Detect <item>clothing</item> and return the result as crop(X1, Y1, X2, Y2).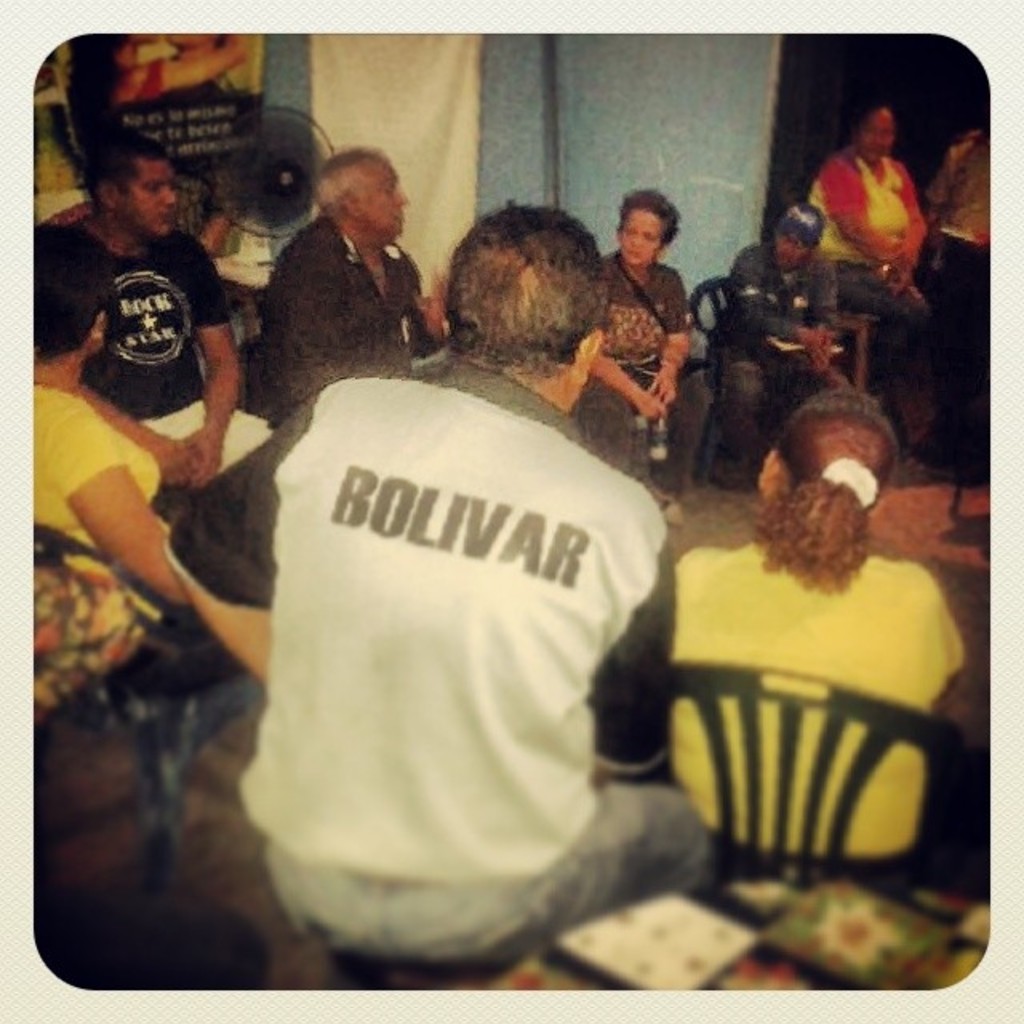
crop(72, 221, 270, 504).
